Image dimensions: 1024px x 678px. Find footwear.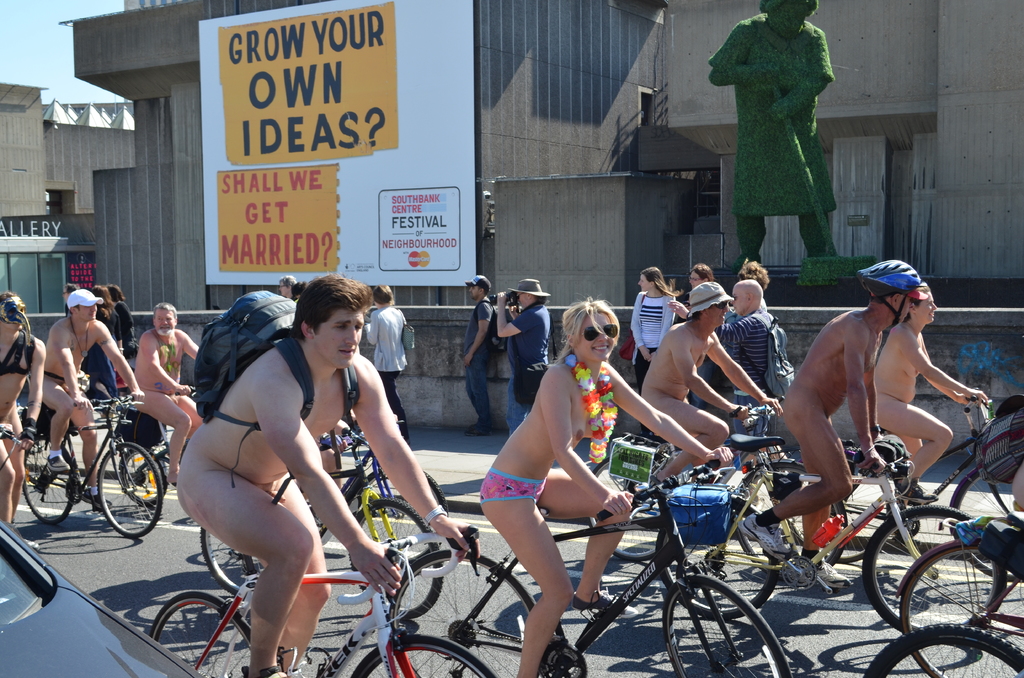
(465, 422, 491, 439).
